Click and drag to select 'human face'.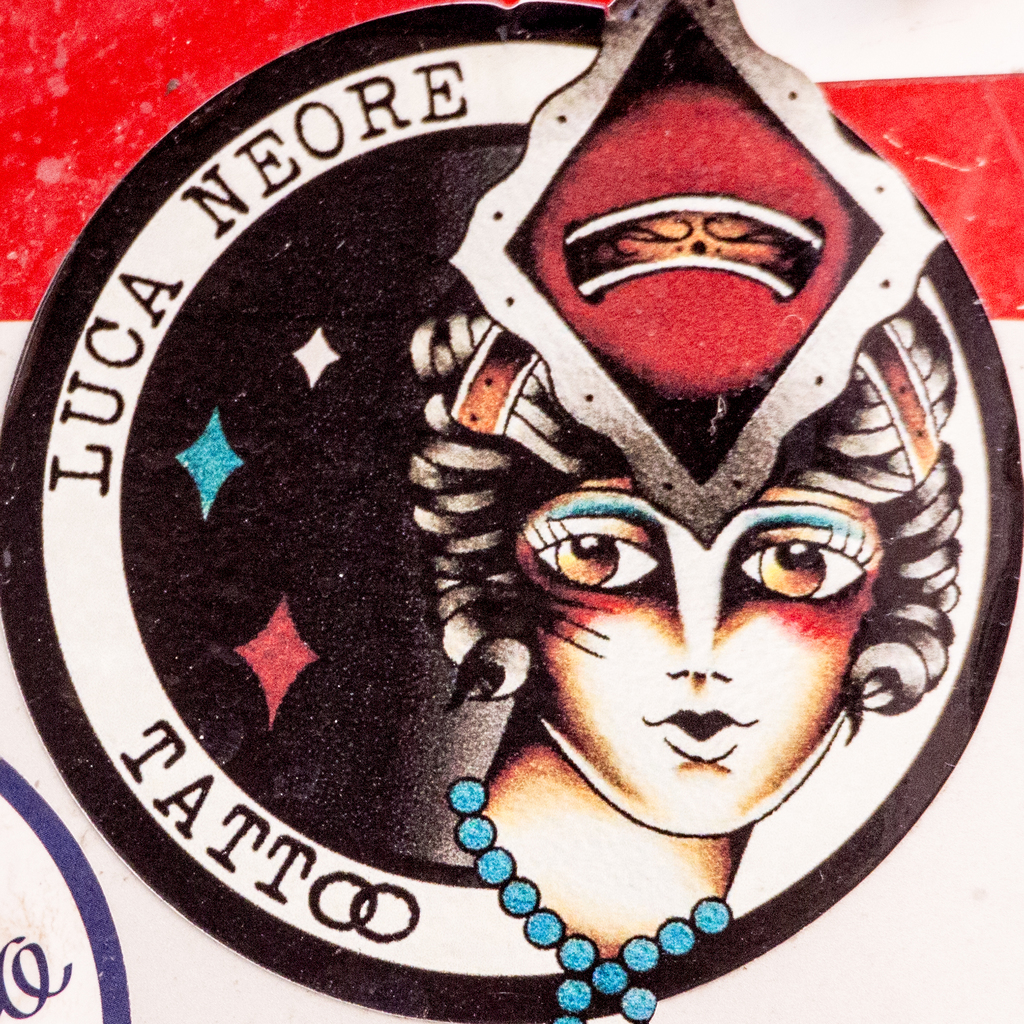
Selection: 513 472 886 817.
